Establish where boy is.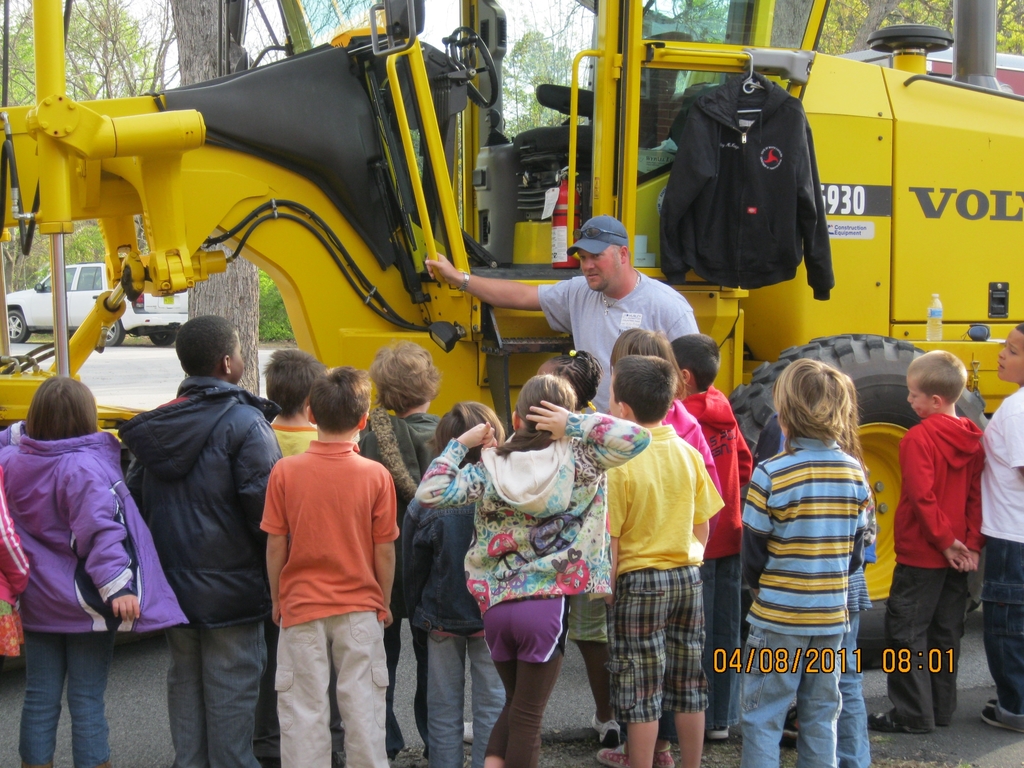
Established at [x1=259, y1=347, x2=326, y2=767].
